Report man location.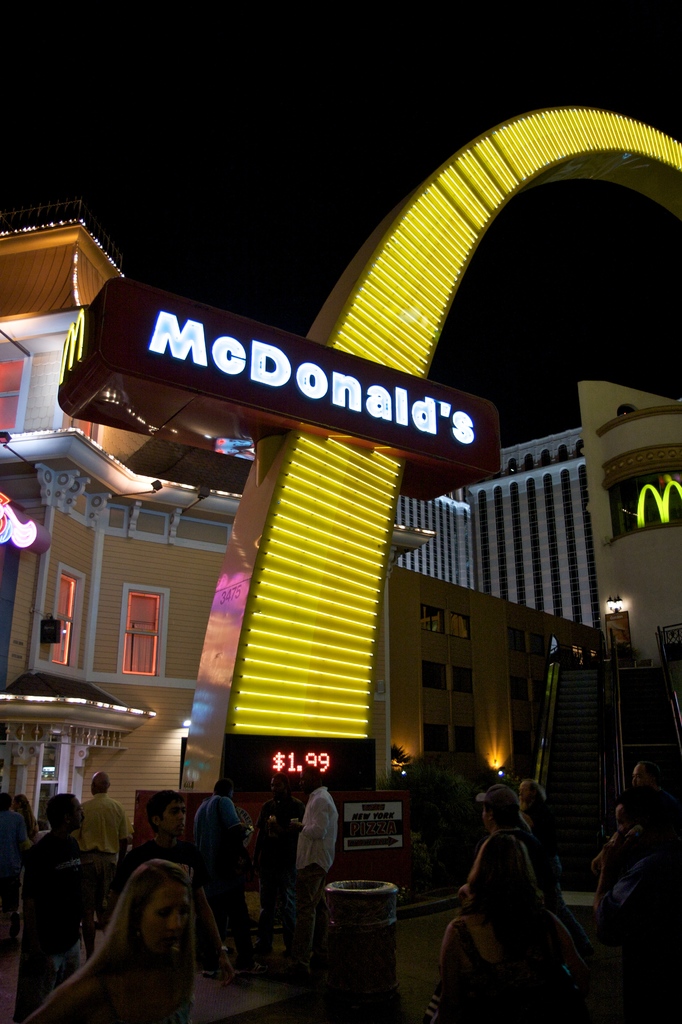
Report: [x1=295, y1=768, x2=337, y2=947].
